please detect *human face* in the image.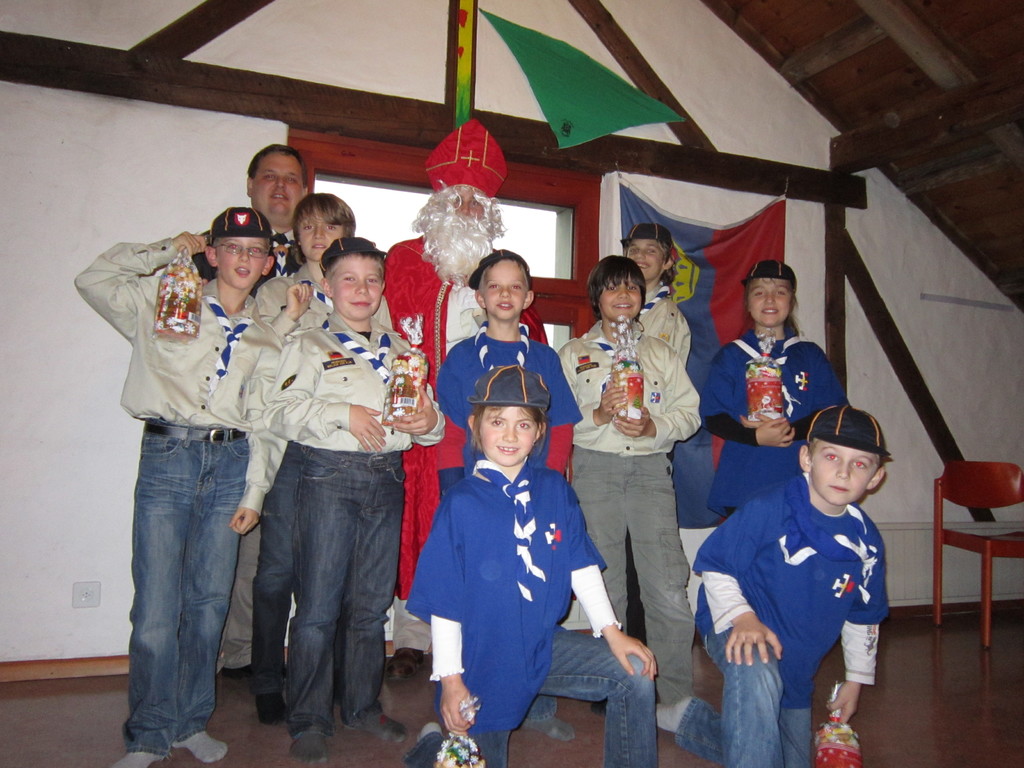
left=298, top=213, right=341, bottom=267.
